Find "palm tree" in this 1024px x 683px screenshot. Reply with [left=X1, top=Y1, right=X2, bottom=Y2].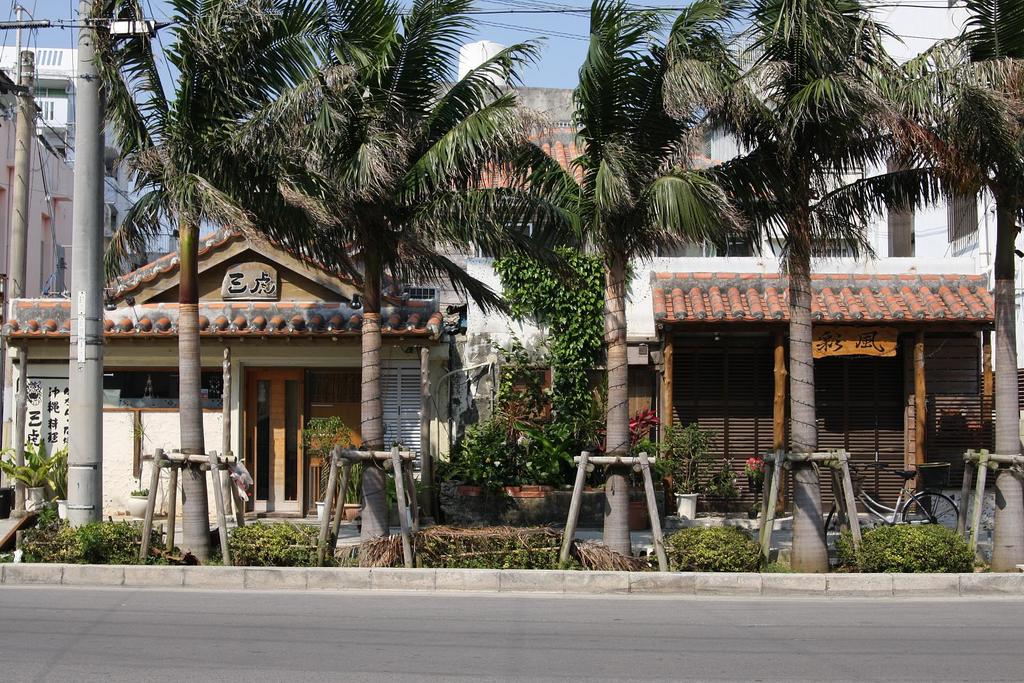
[left=441, top=54, right=622, bottom=602].
